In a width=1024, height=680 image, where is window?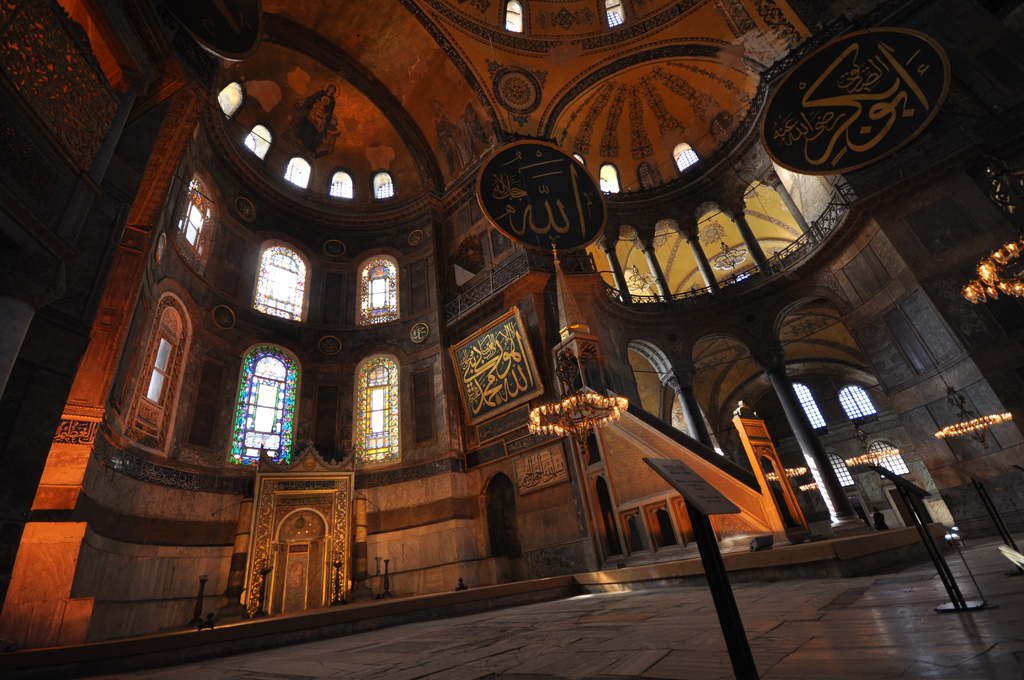
[x1=870, y1=438, x2=910, y2=474].
